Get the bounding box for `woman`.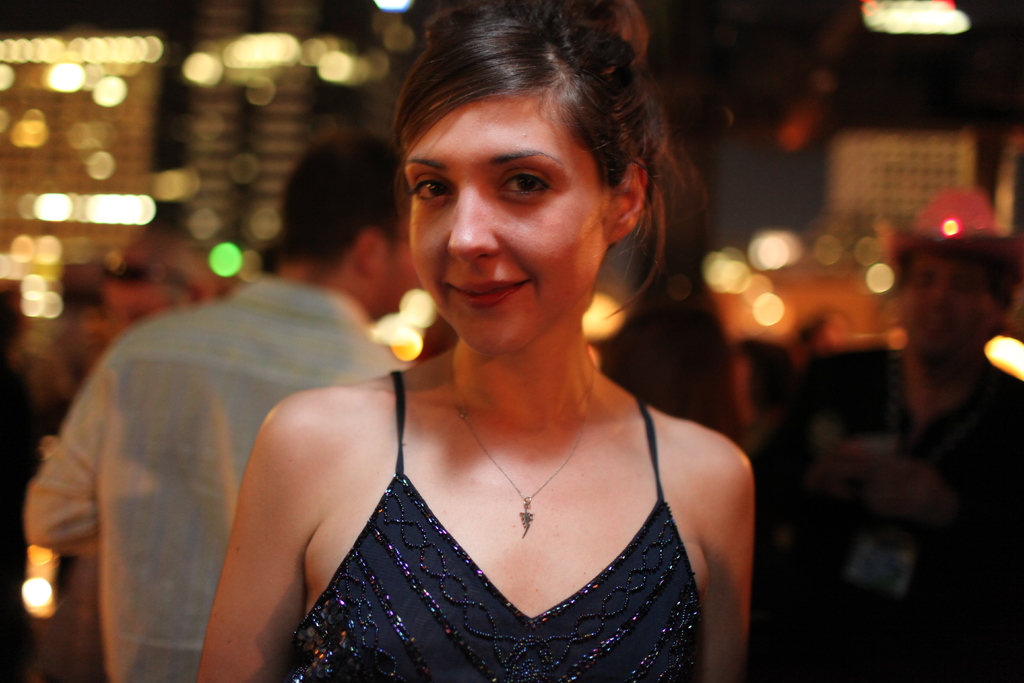
region(141, 12, 787, 671).
